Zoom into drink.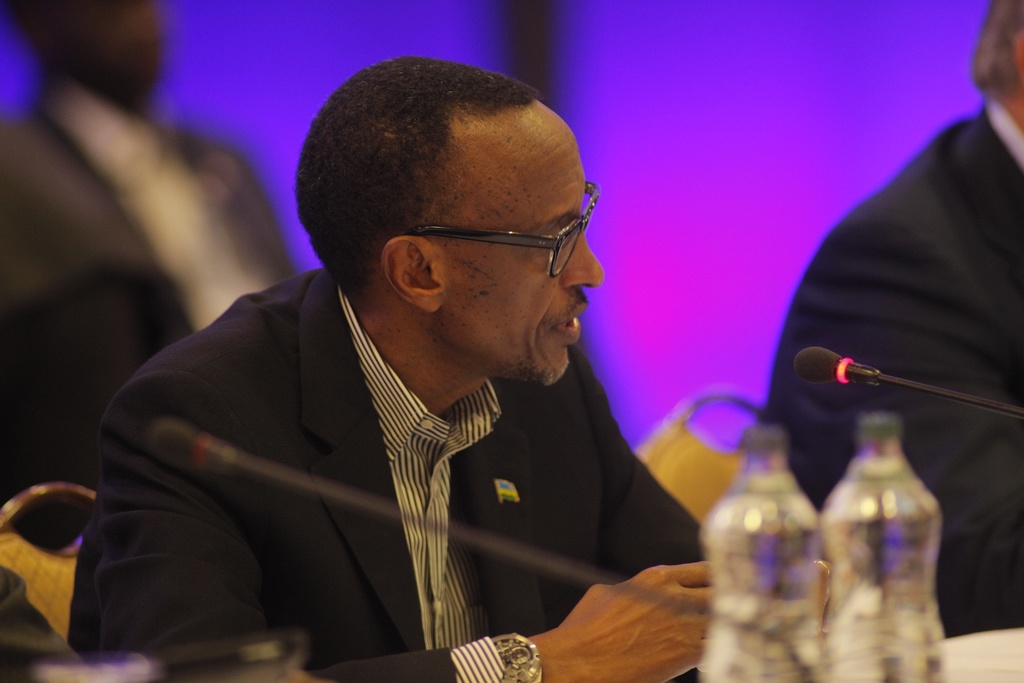
Zoom target: detection(822, 390, 959, 665).
